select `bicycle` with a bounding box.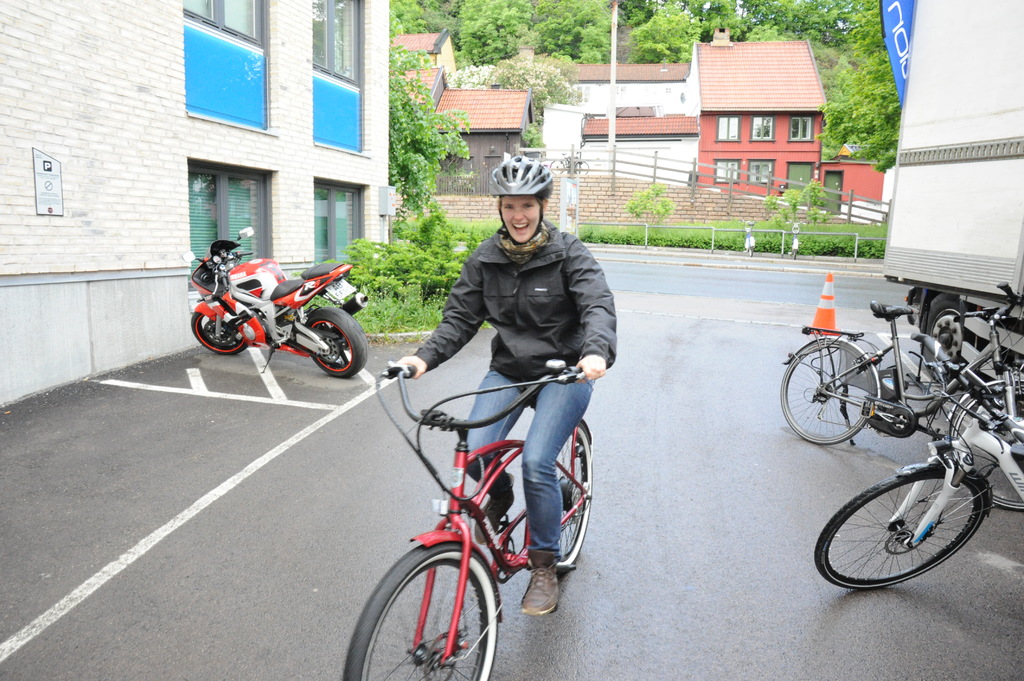
select_region(332, 342, 598, 671).
